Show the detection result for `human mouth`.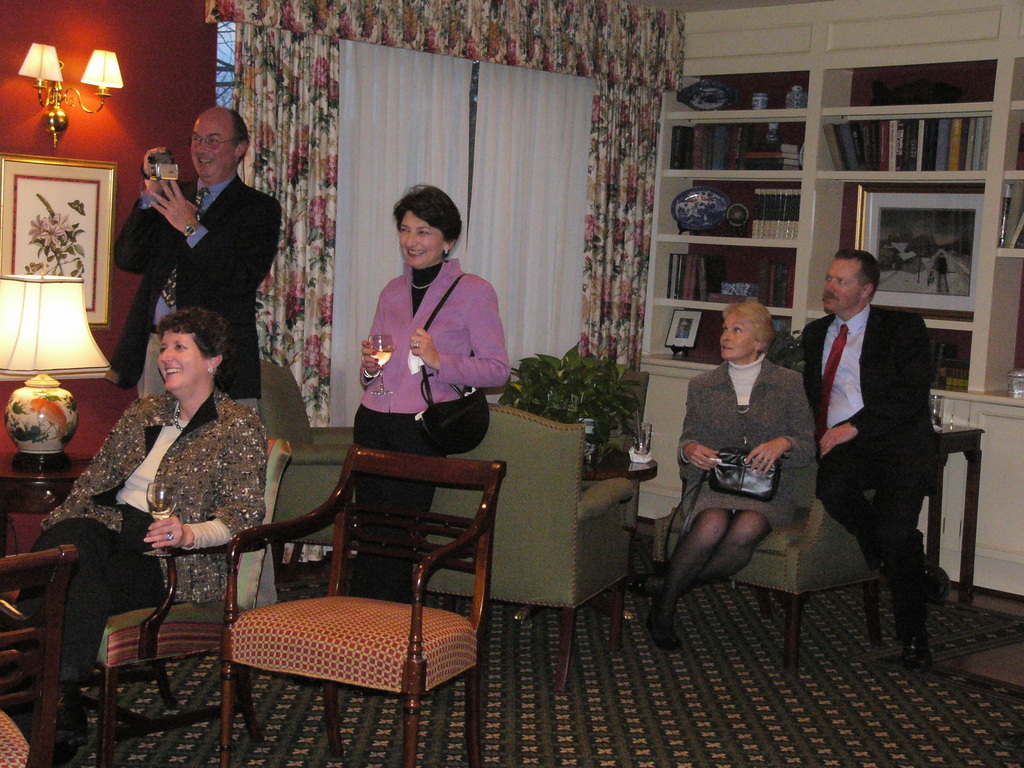
(left=200, top=158, right=209, bottom=162).
